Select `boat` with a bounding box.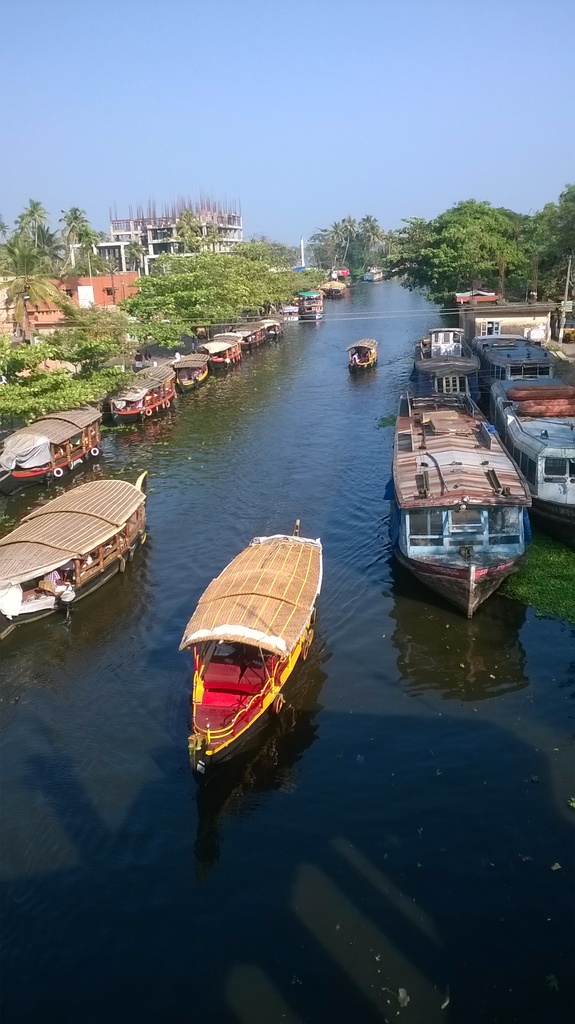
[104, 364, 179, 428].
